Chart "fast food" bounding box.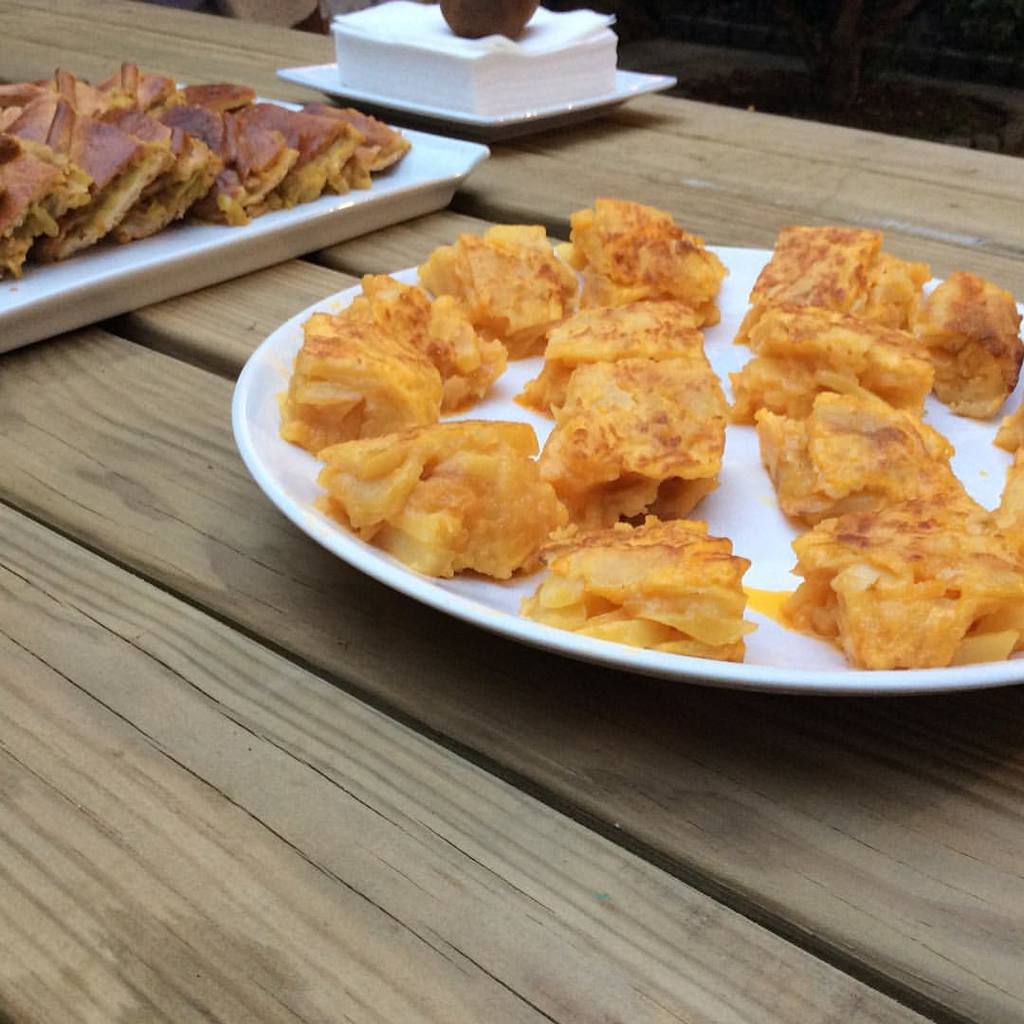
Charted: (507, 289, 705, 406).
